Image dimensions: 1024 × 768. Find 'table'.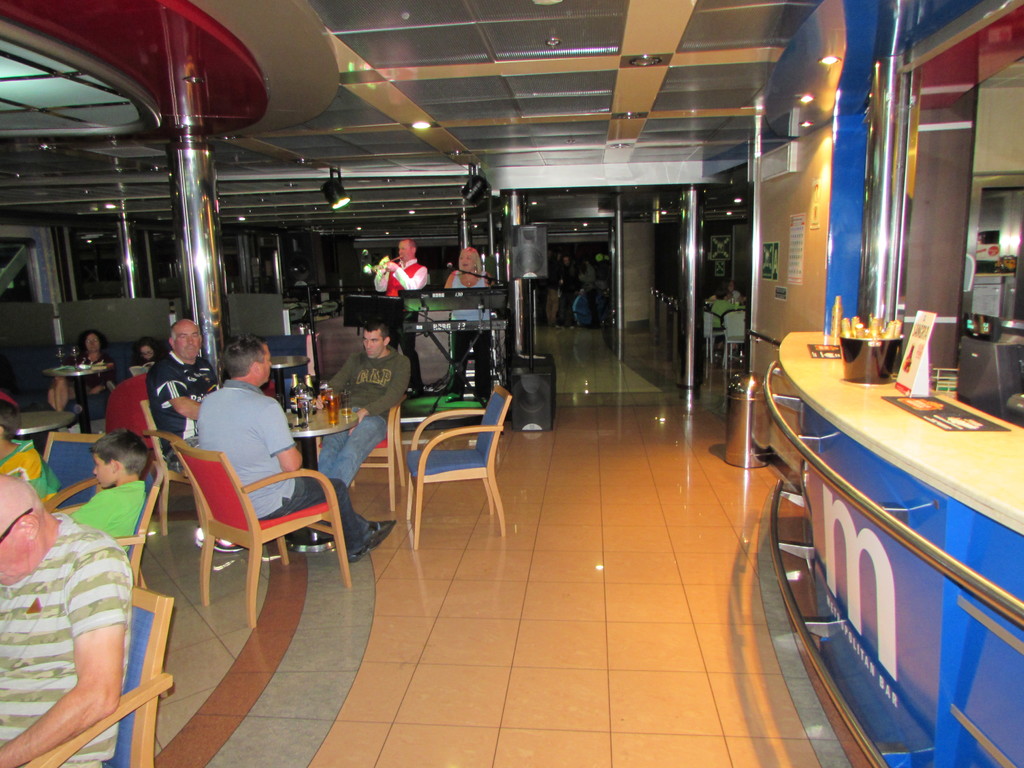
detection(288, 393, 365, 550).
